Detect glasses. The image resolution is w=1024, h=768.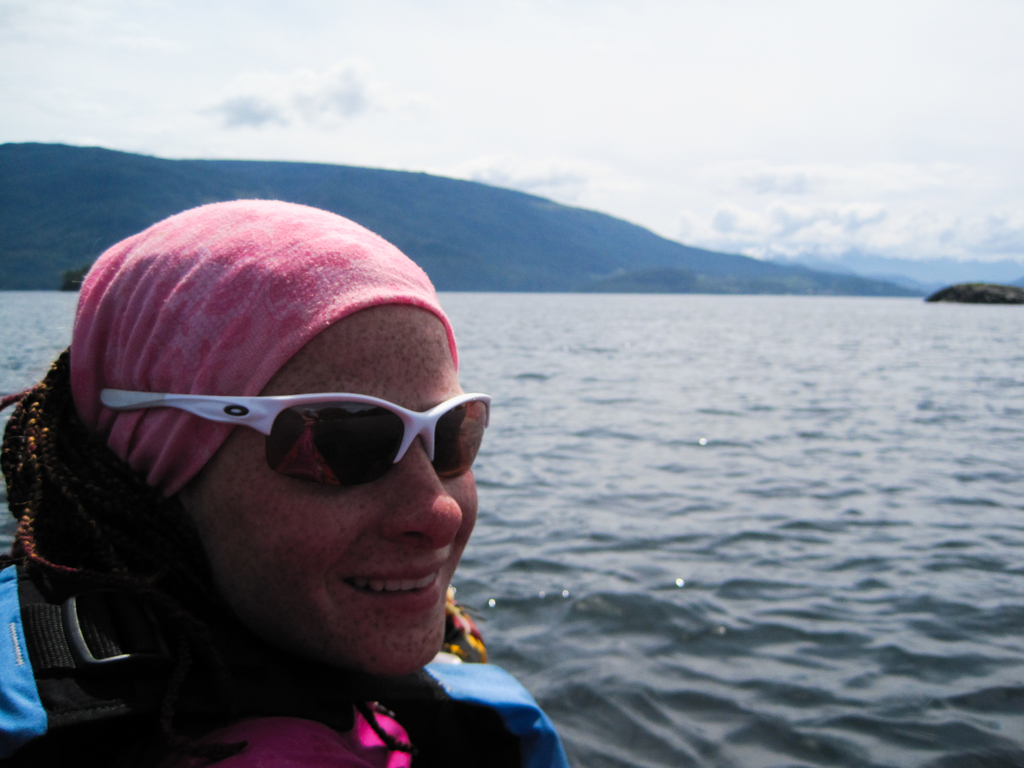
crop(95, 388, 492, 492).
